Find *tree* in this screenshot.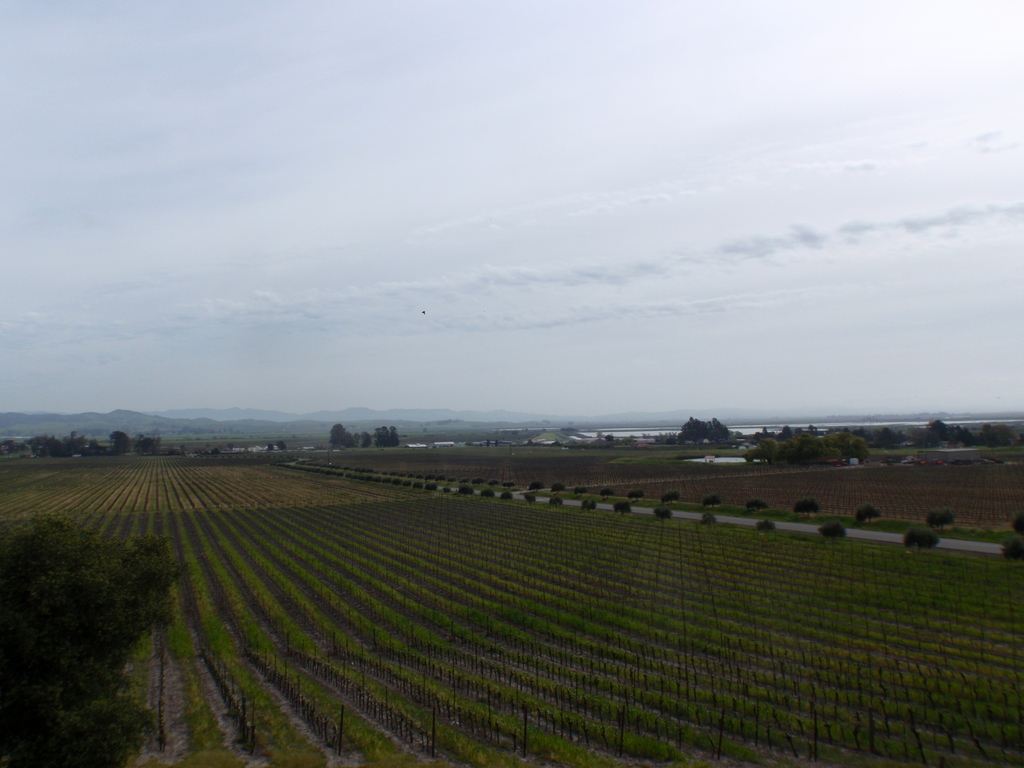
The bounding box for *tree* is bbox=[12, 445, 205, 734].
